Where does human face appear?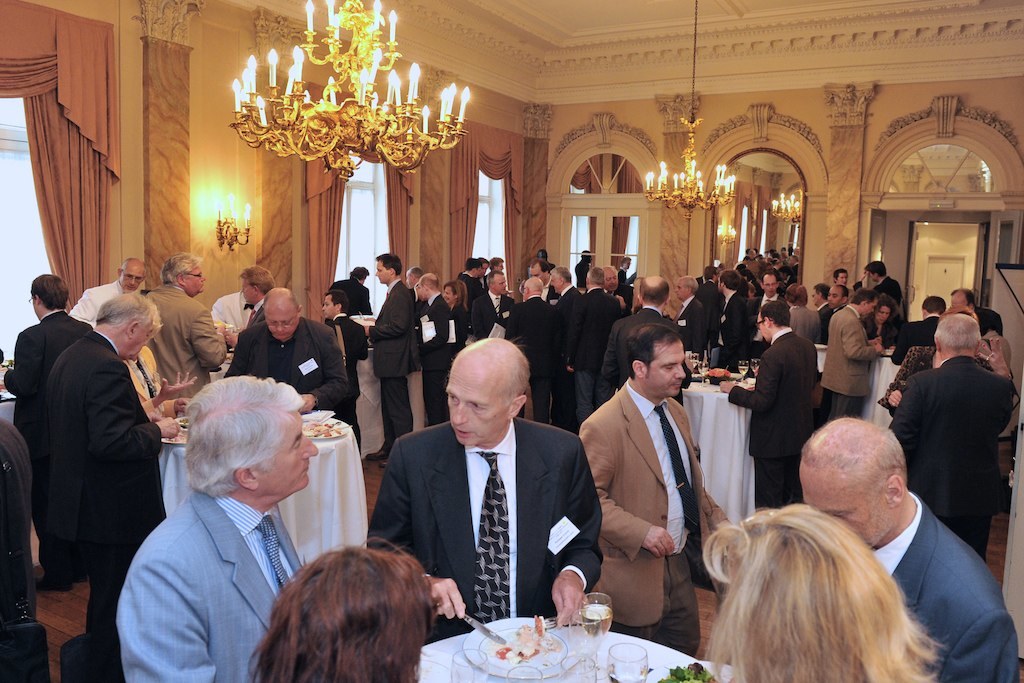
Appears at x1=499, y1=263, x2=500, y2=268.
